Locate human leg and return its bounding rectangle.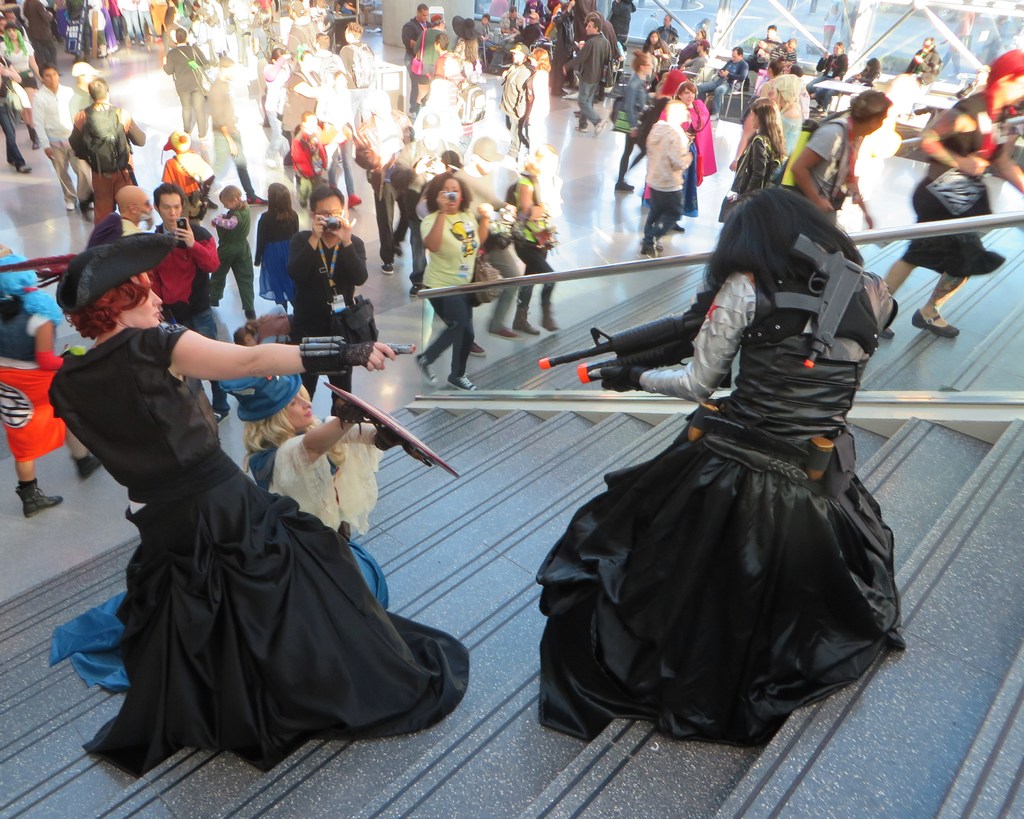
[left=25, top=108, right=41, bottom=149].
